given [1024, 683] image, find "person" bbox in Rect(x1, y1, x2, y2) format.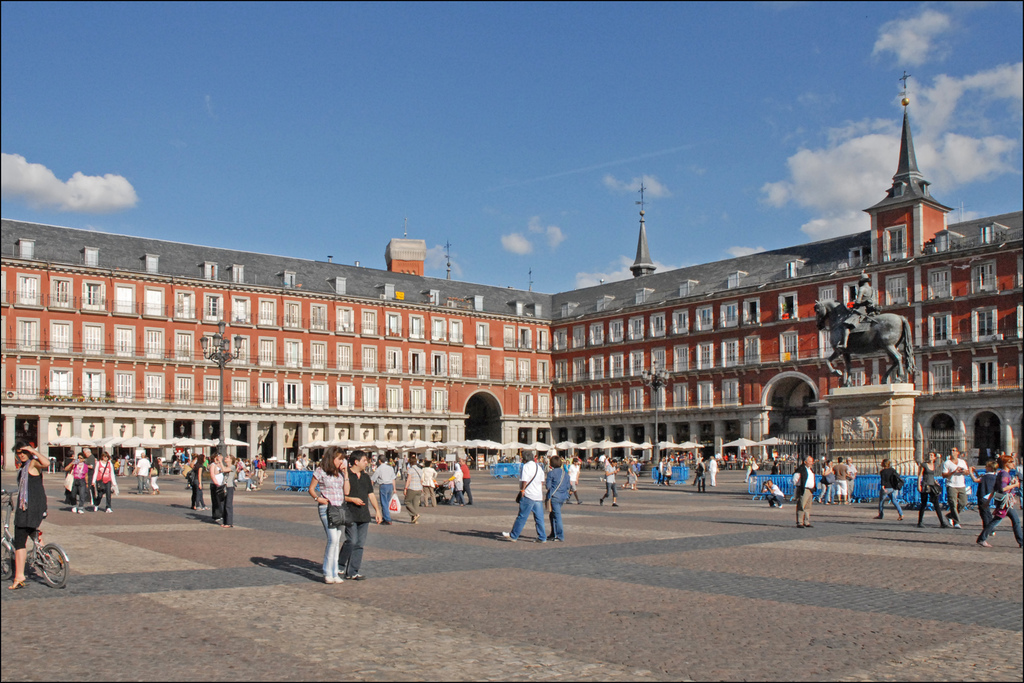
Rect(665, 460, 674, 484).
